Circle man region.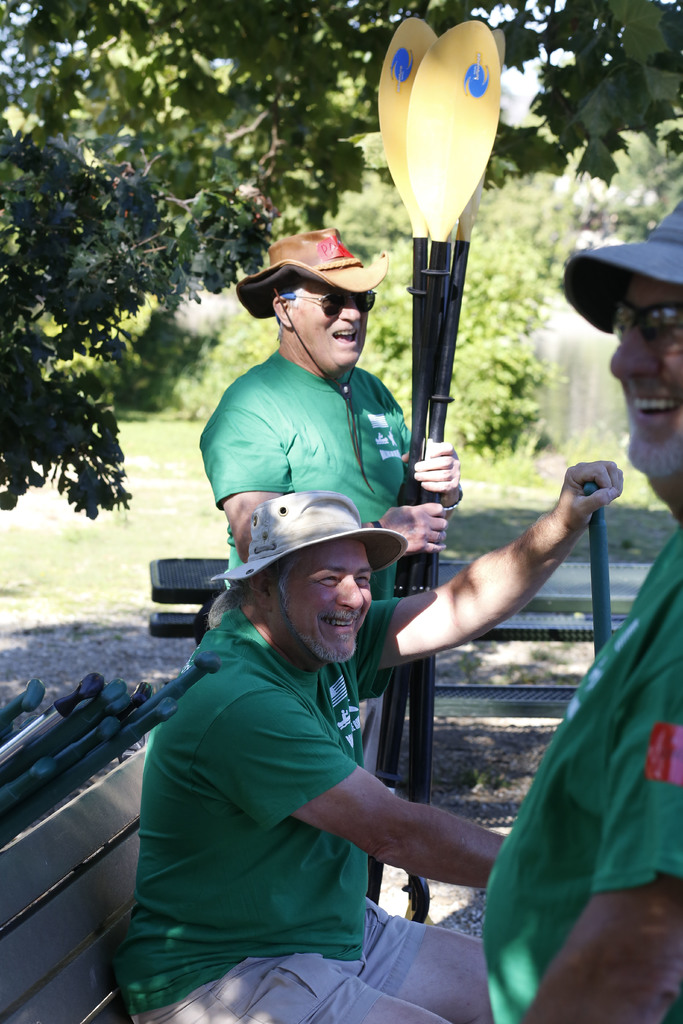
Region: x1=111, y1=458, x2=623, y2=1023.
